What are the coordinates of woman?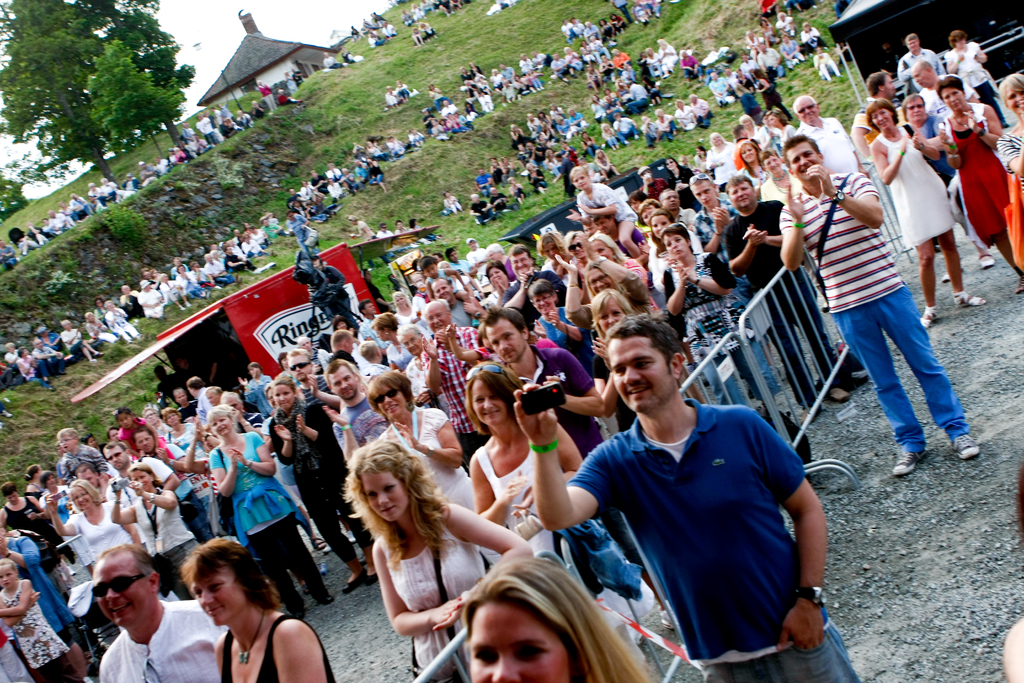
<box>948,31,1006,127</box>.
